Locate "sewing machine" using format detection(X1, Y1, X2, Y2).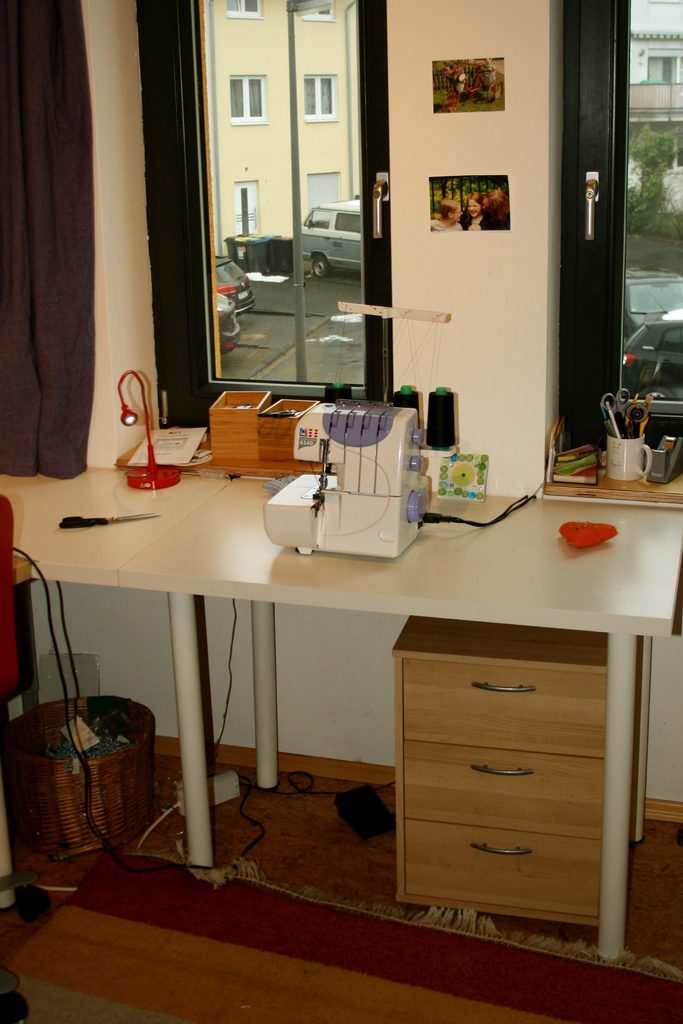
detection(261, 388, 435, 561).
